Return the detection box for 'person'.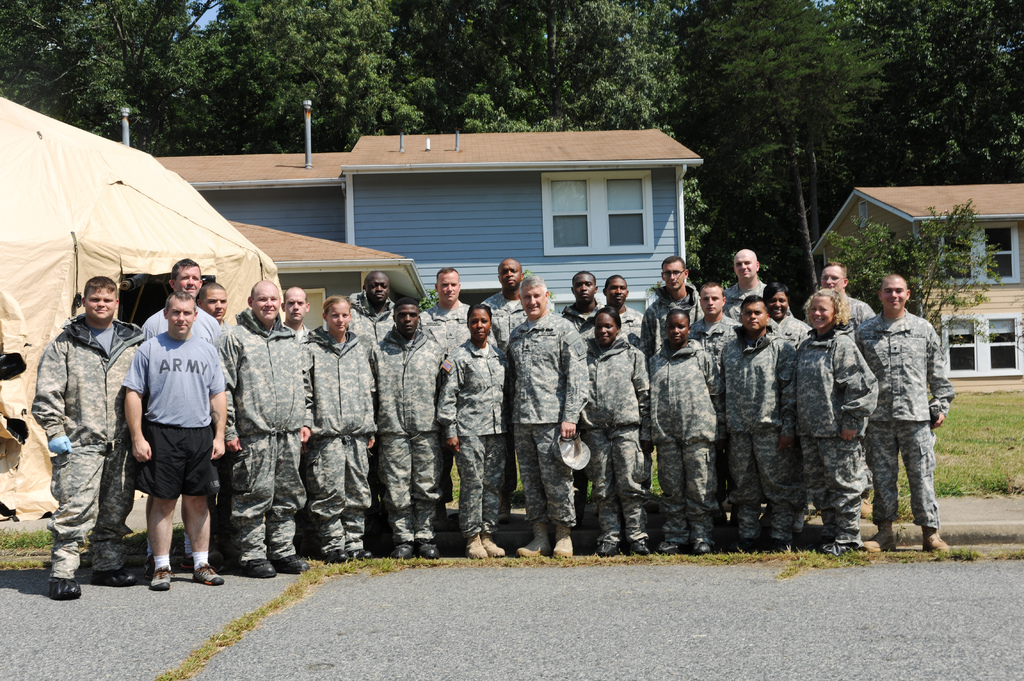
detection(306, 300, 380, 565).
